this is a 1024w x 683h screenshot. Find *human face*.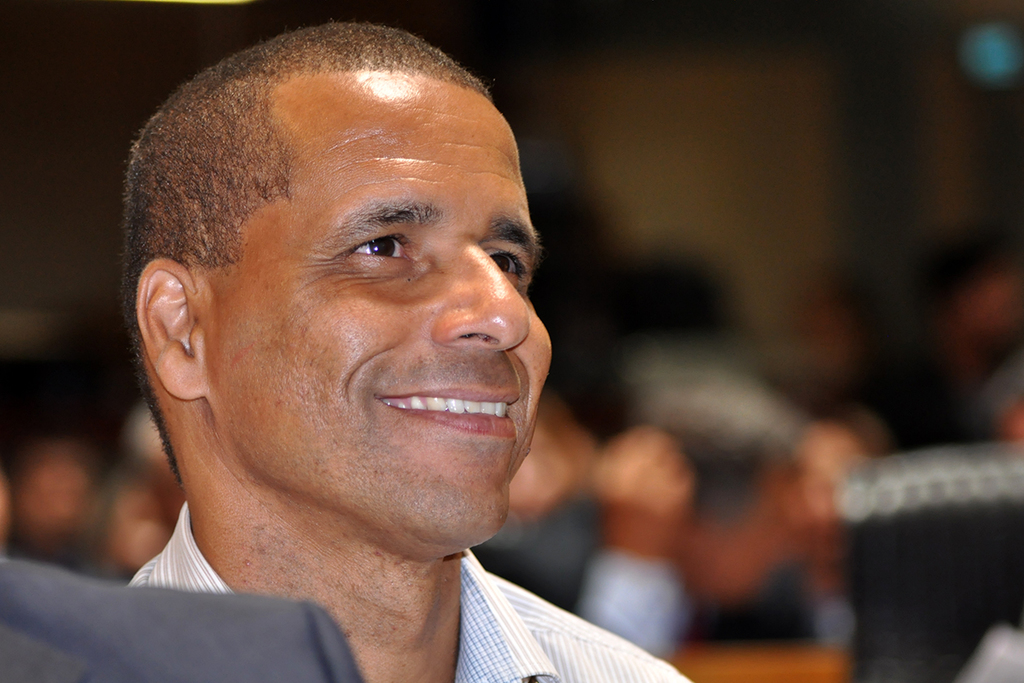
Bounding box: BBox(205, 75, 554, 534).
